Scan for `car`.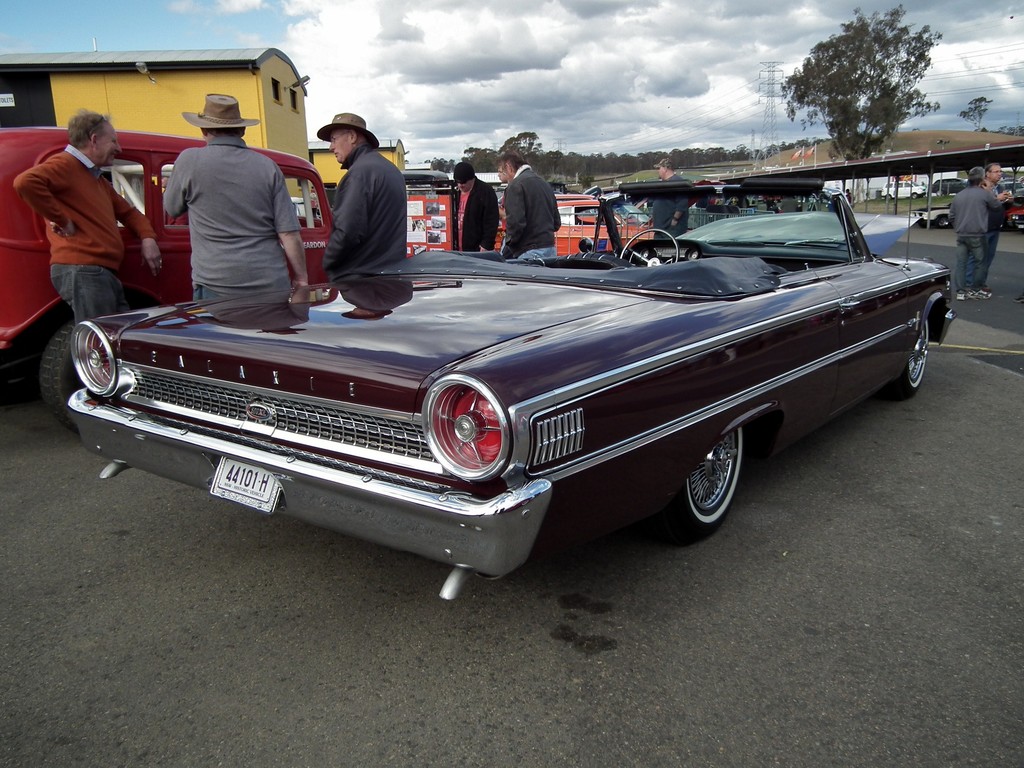
Scan result: crop(879, 180, 922, 202).
